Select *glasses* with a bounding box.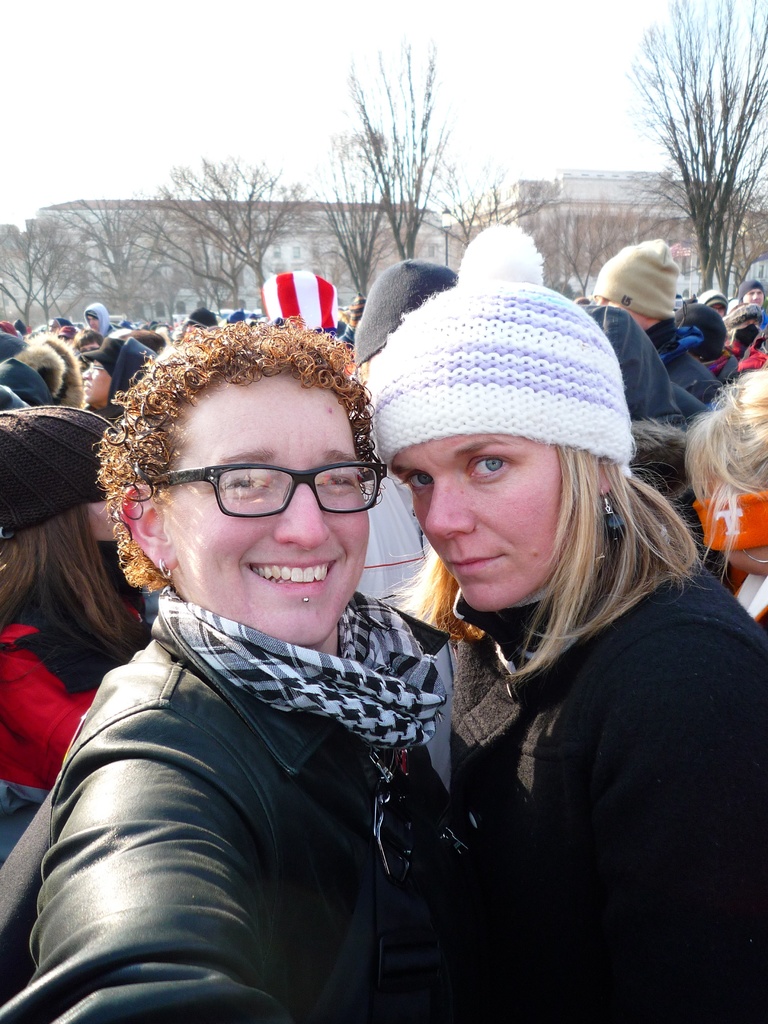
(143,449,382,525).
